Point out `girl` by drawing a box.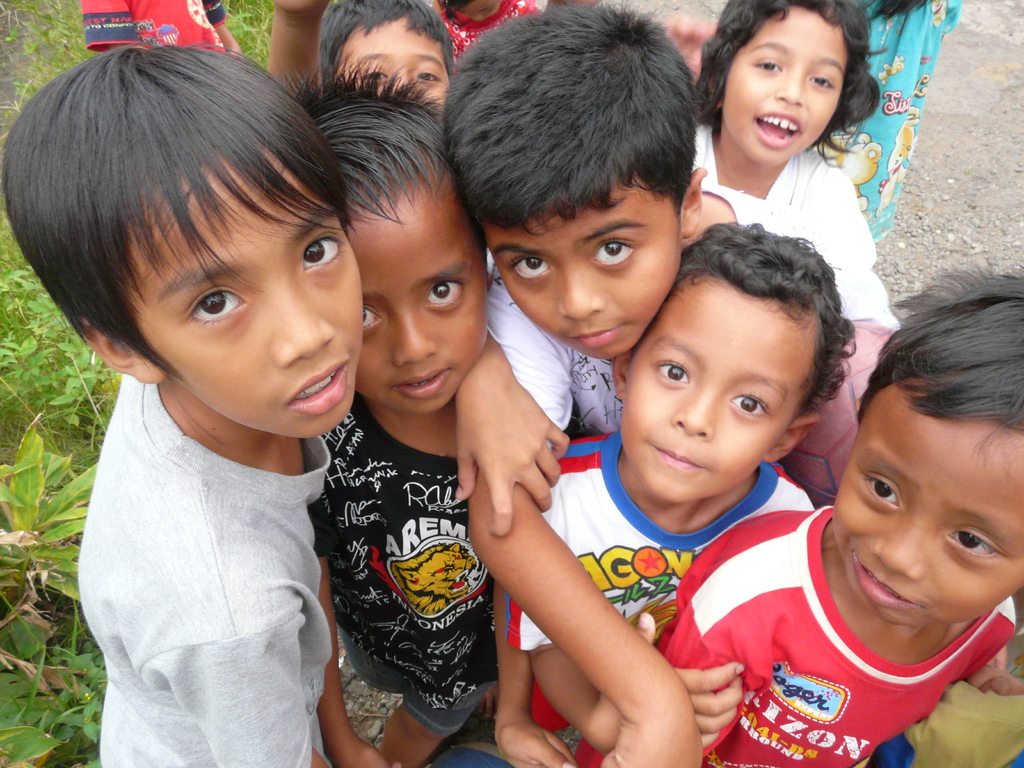
select_region(434, 0, 541, 72).
